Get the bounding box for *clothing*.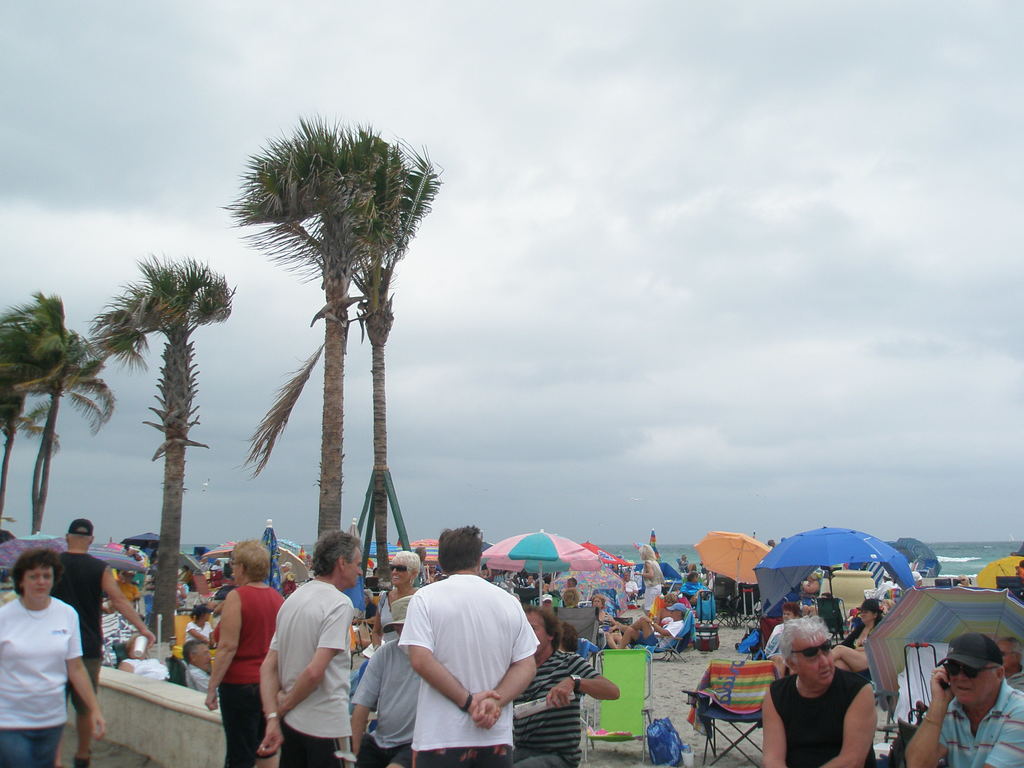
region(189, 610, 219, 653).
